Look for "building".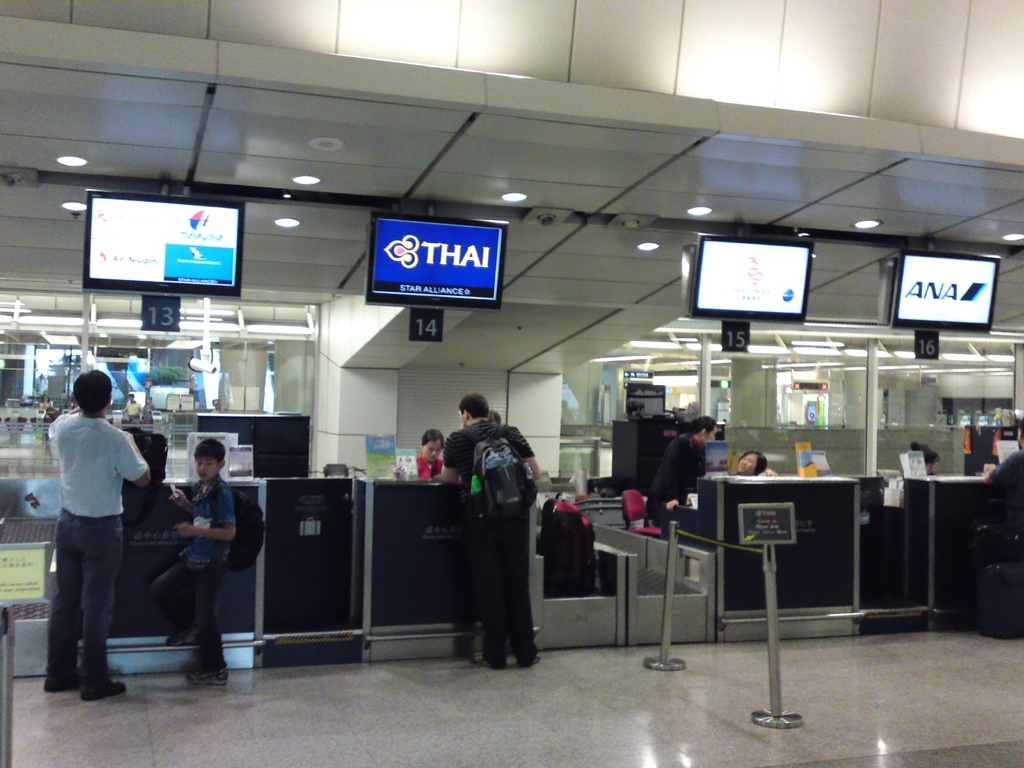
Found: bbox=(0, 0, 1023, 767).
